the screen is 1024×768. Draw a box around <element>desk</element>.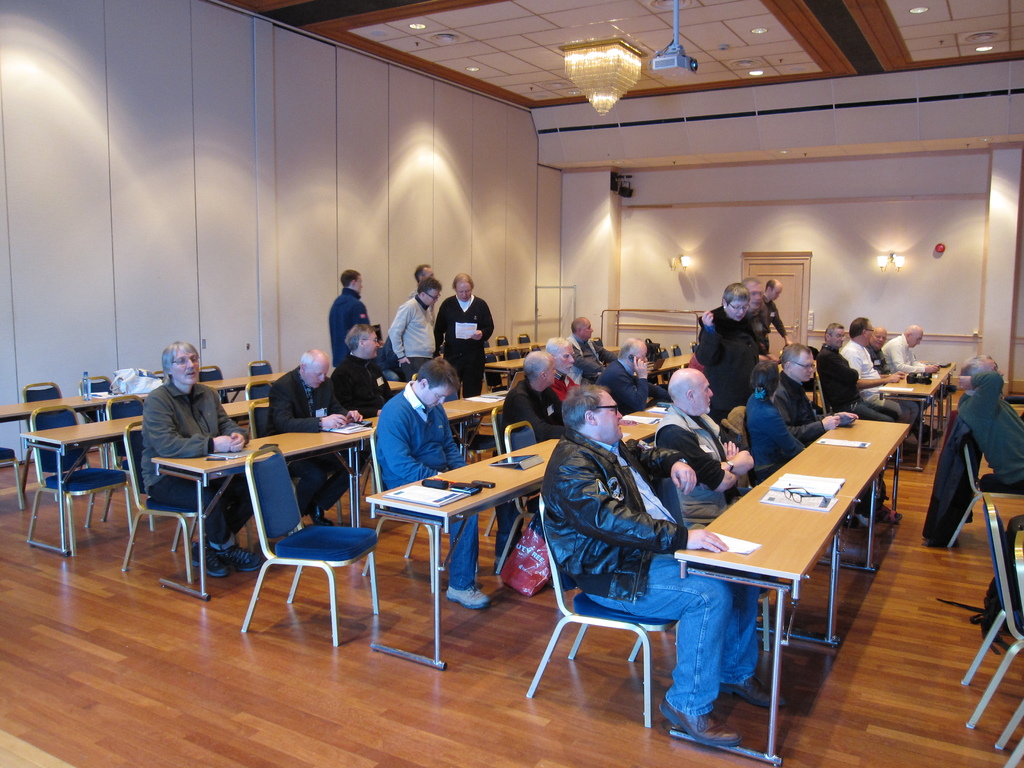
region(635, 405, 924, 737).
